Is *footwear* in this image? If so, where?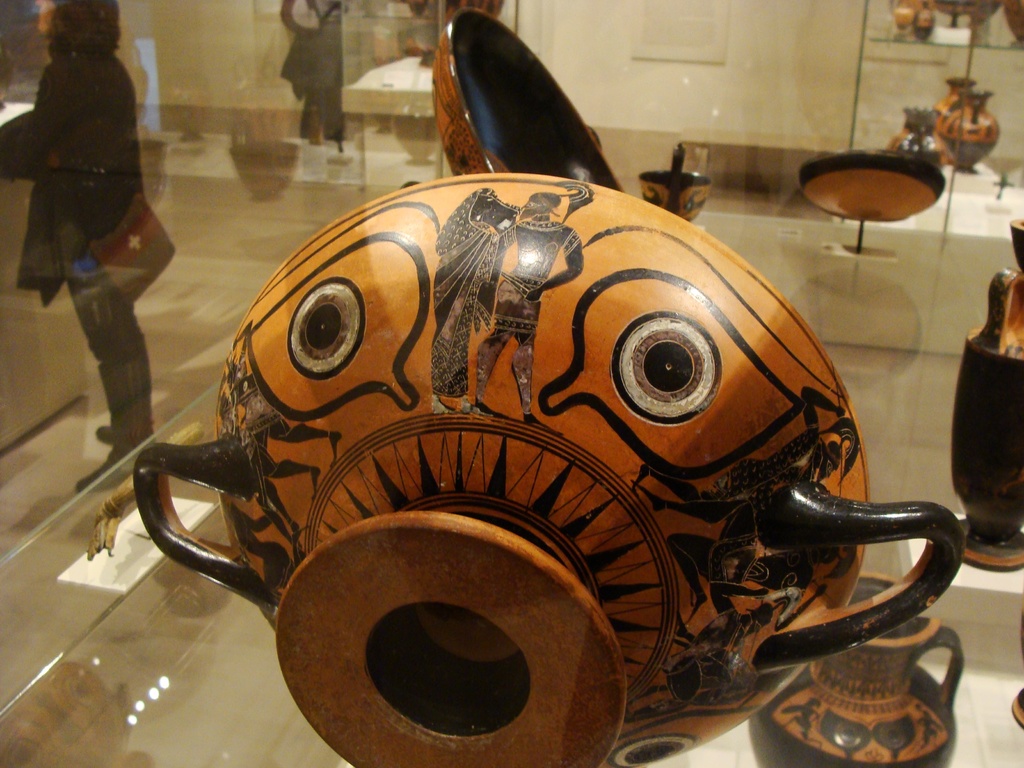
Yes, at select_region(76, 438, 145, 490).
